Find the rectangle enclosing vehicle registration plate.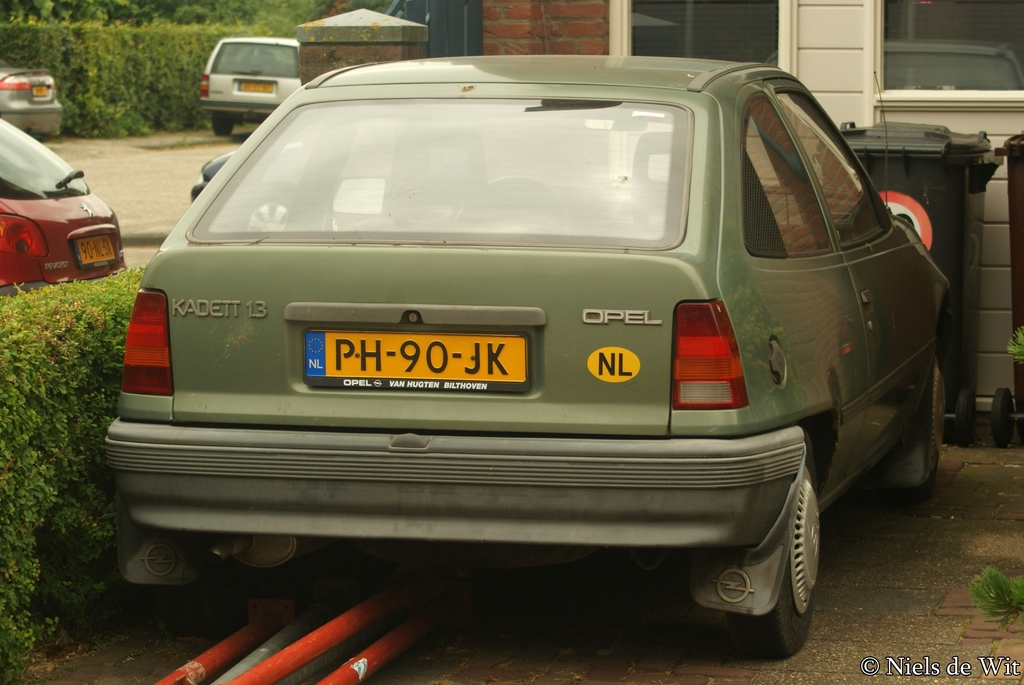
bbox(289, 313, 538, 402).
